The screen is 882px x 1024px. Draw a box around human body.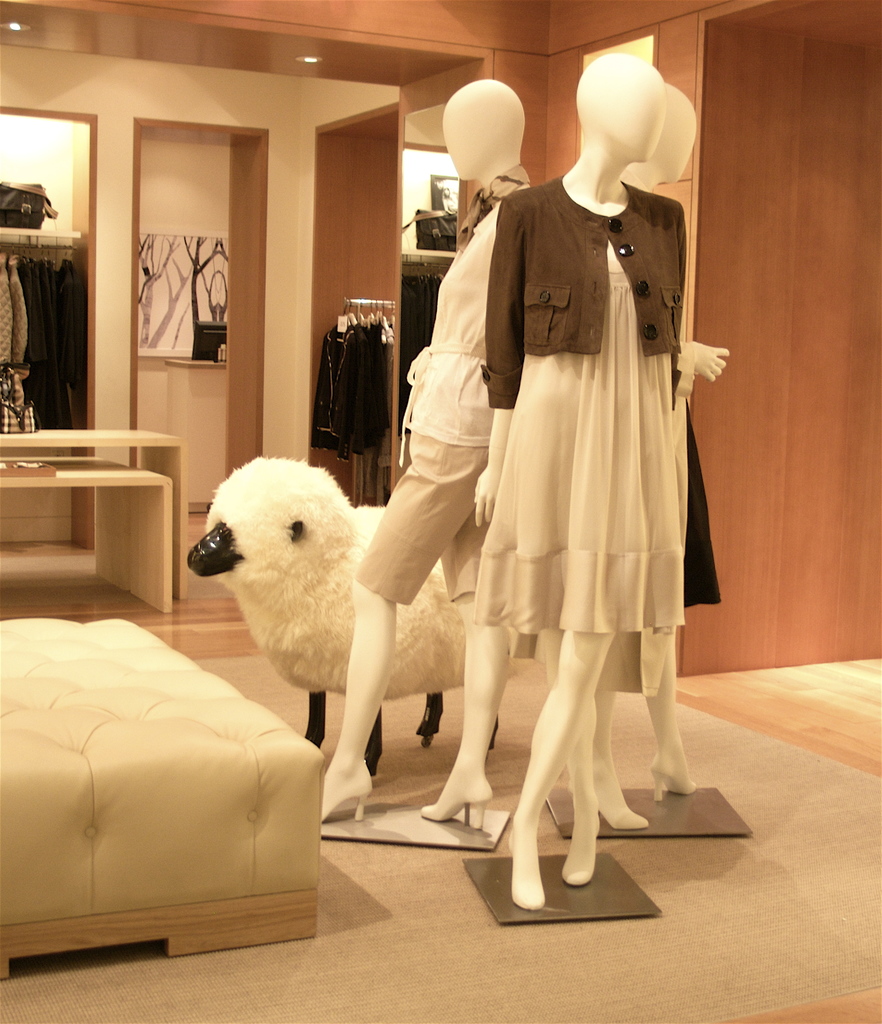
<bbox>456, 74, 711, 911</bbox>.
